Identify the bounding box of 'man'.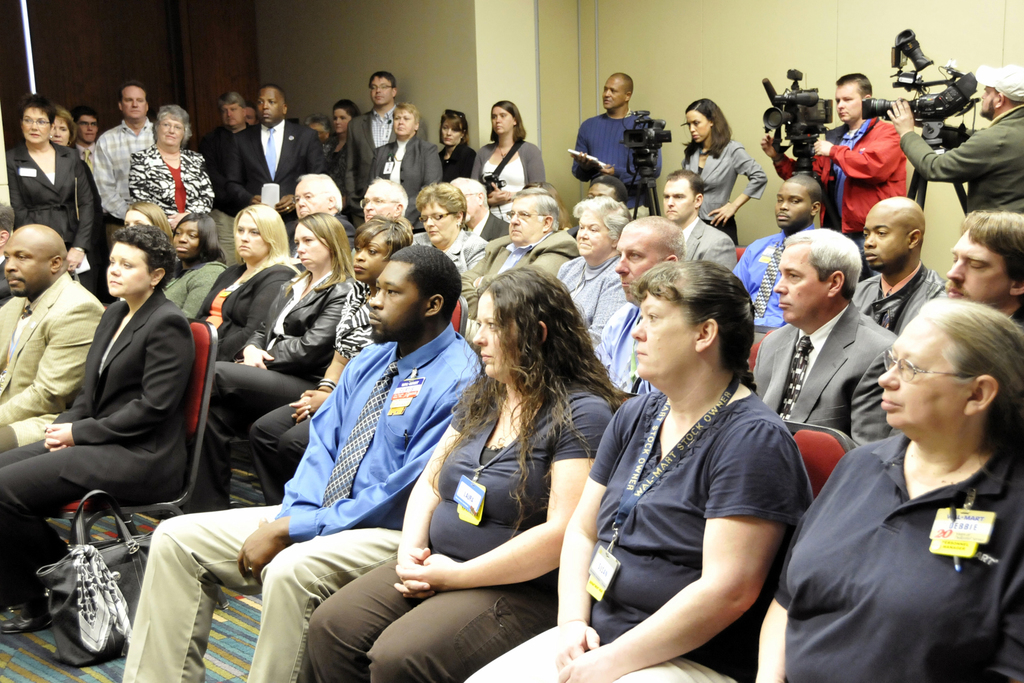
pyautogui.locateOnScreen(353, 179, 410, 226).
